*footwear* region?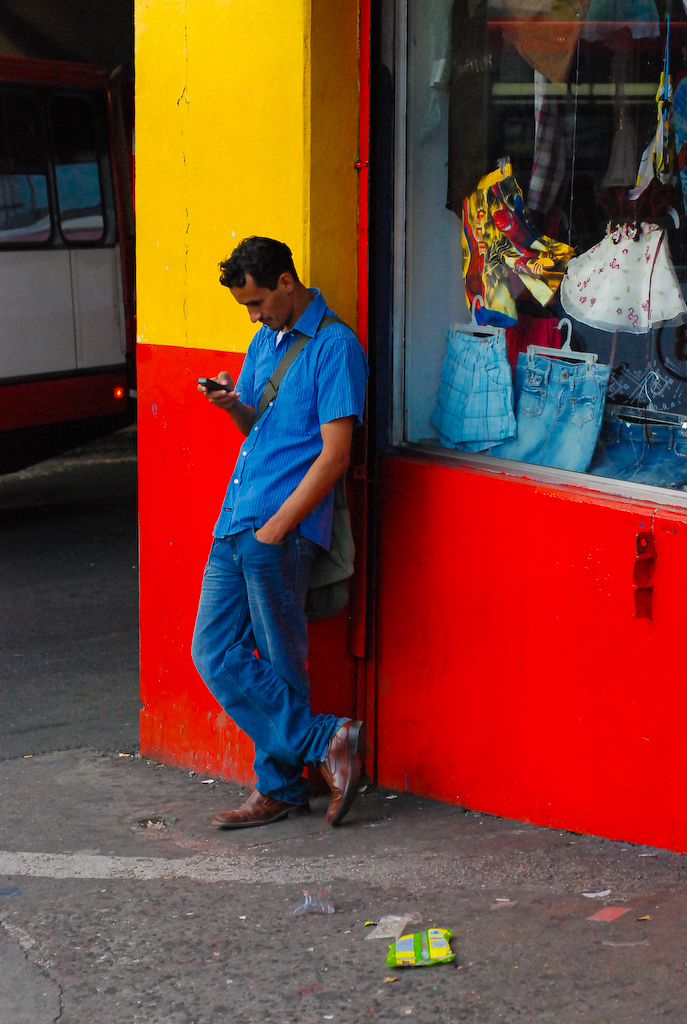
(212,777,300,829)
